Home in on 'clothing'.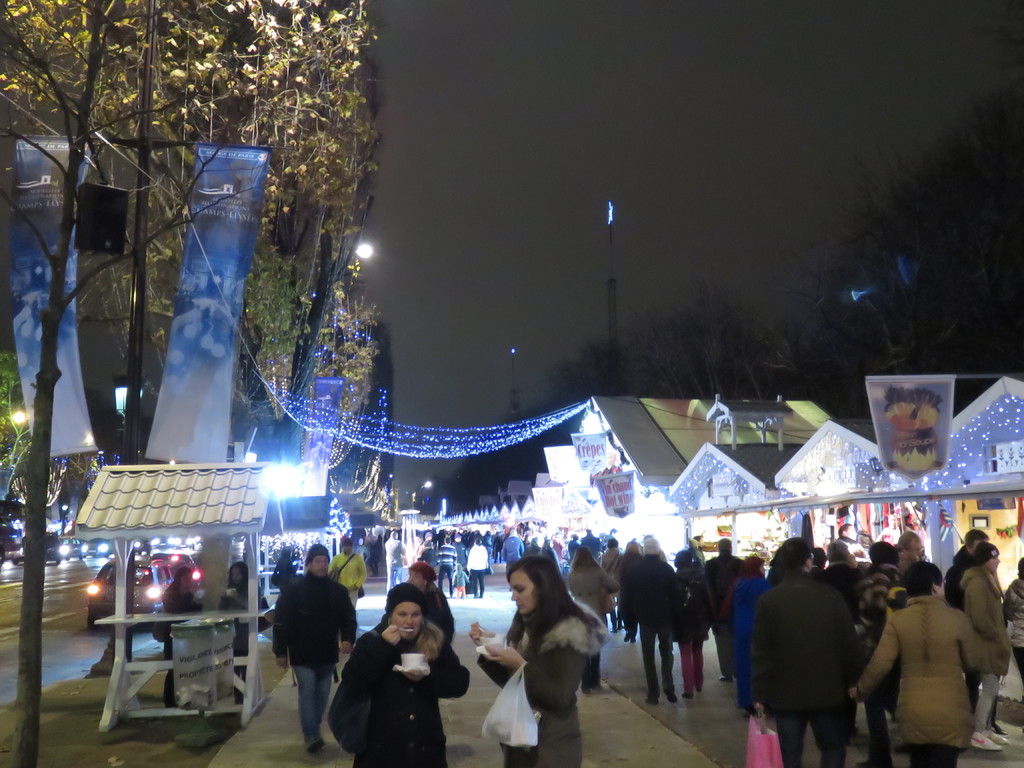
Homed in at x1=276 y1=569 x2=358 y2=738.
